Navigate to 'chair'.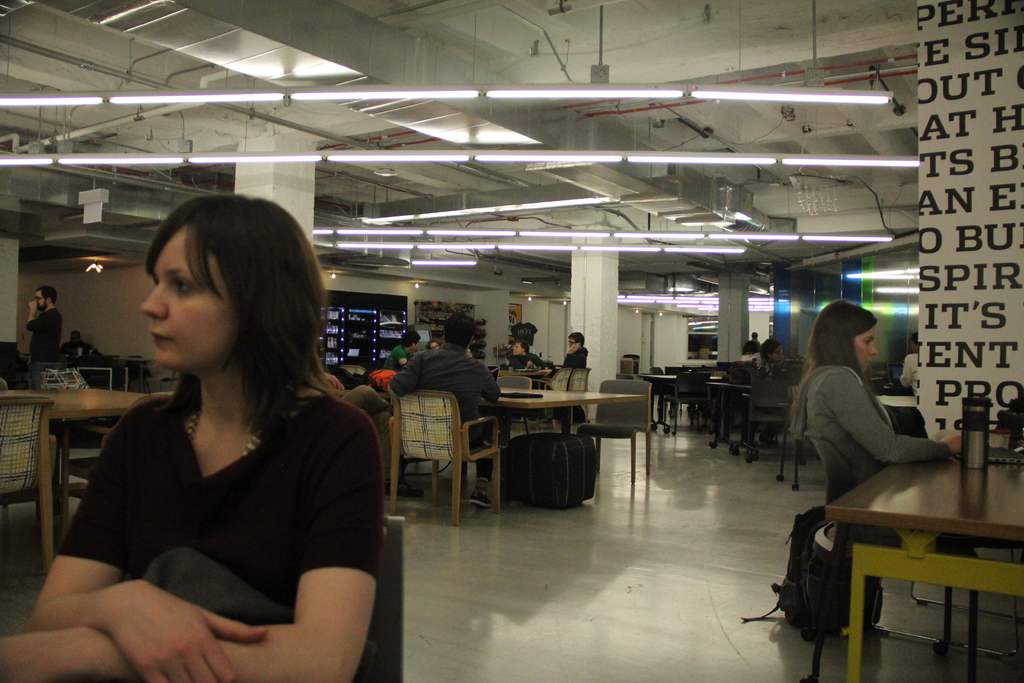
Navigation target: Rect(543, 366, 572, 423).
